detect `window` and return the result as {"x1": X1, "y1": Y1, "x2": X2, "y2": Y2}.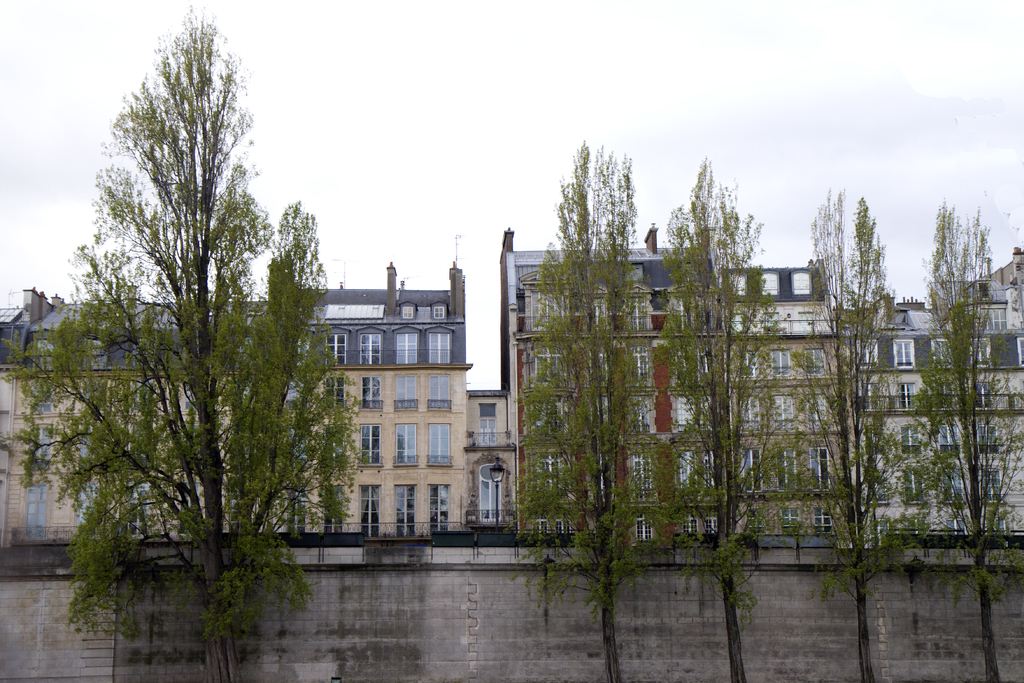
{"x1": 424, "y1": 325, "x2": 451, "y2": 367}.
